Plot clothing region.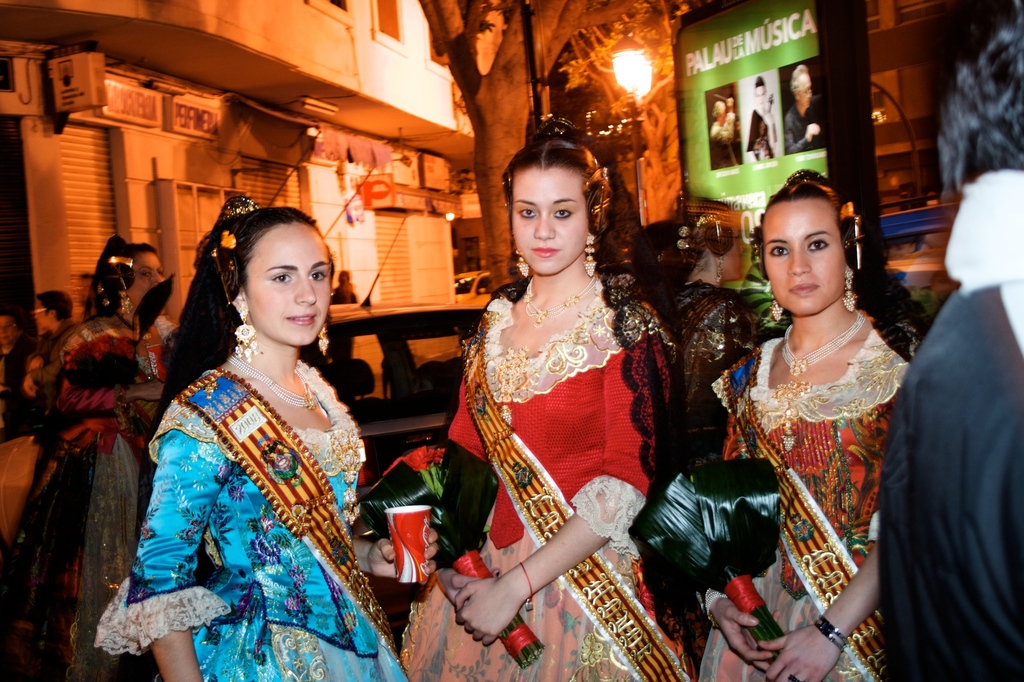
Plotted at Rect(8, 328, 76, 451).
